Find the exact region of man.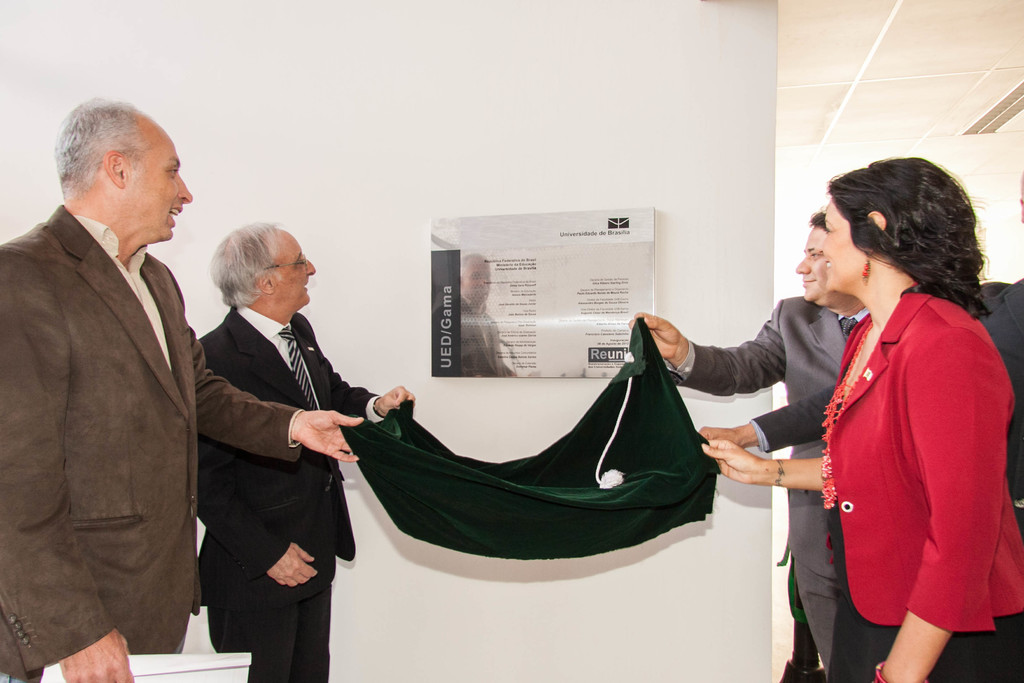
Exact region: crop(460, 253, 519, 377).
